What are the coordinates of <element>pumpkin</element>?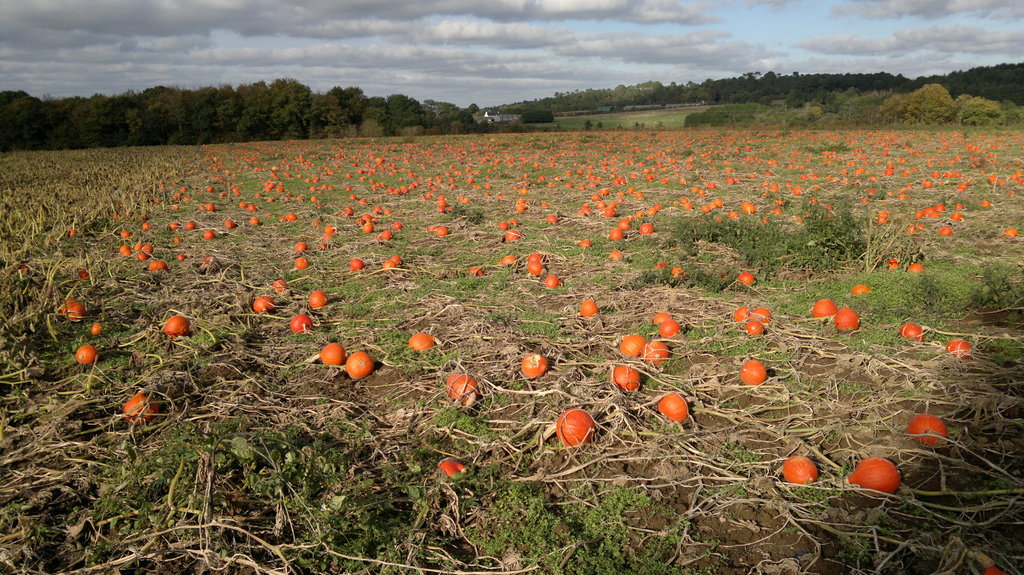
(x1=845, y1=453, x2=903, y2=492).
